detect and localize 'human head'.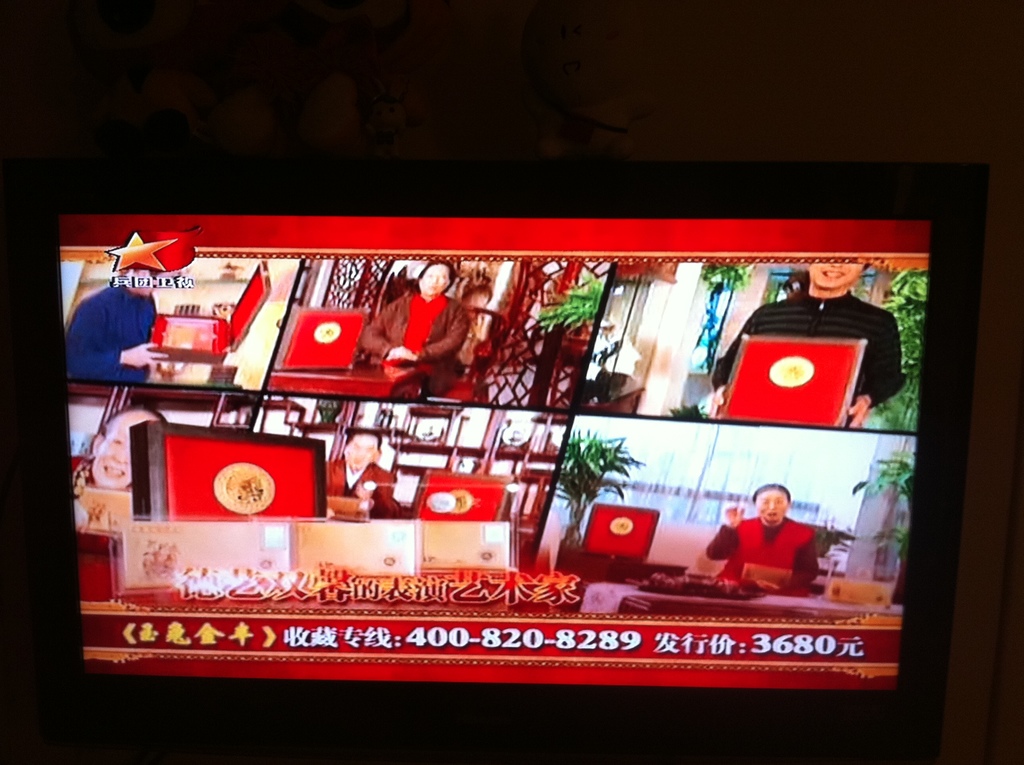
Localized at bbox(344, 426, 381, 472).
